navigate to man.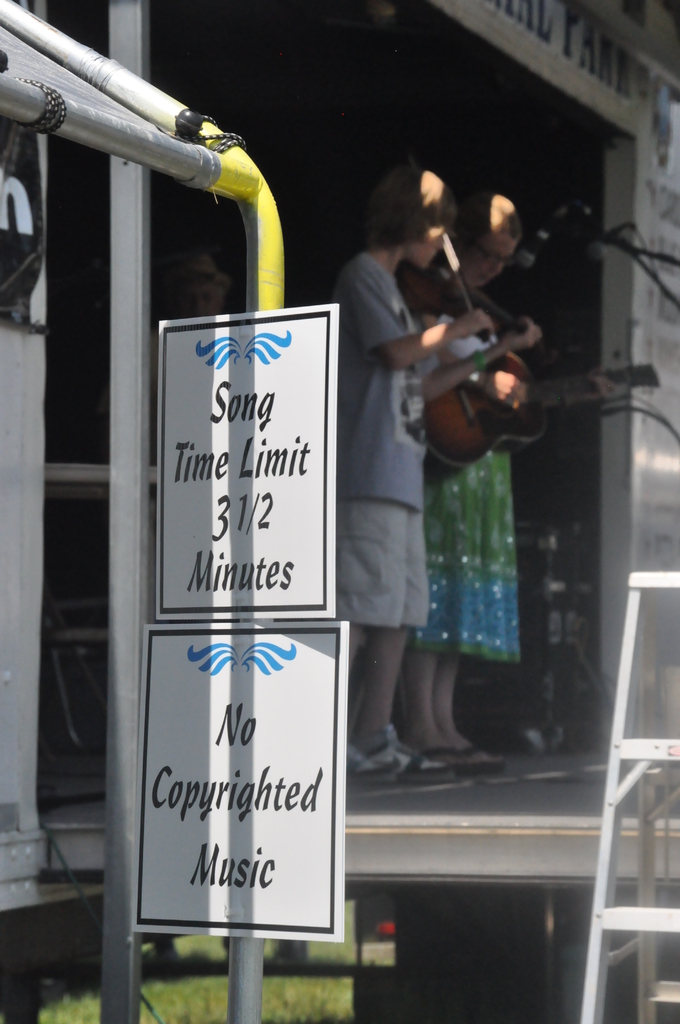
Navigation target: 335/164/542/774.
